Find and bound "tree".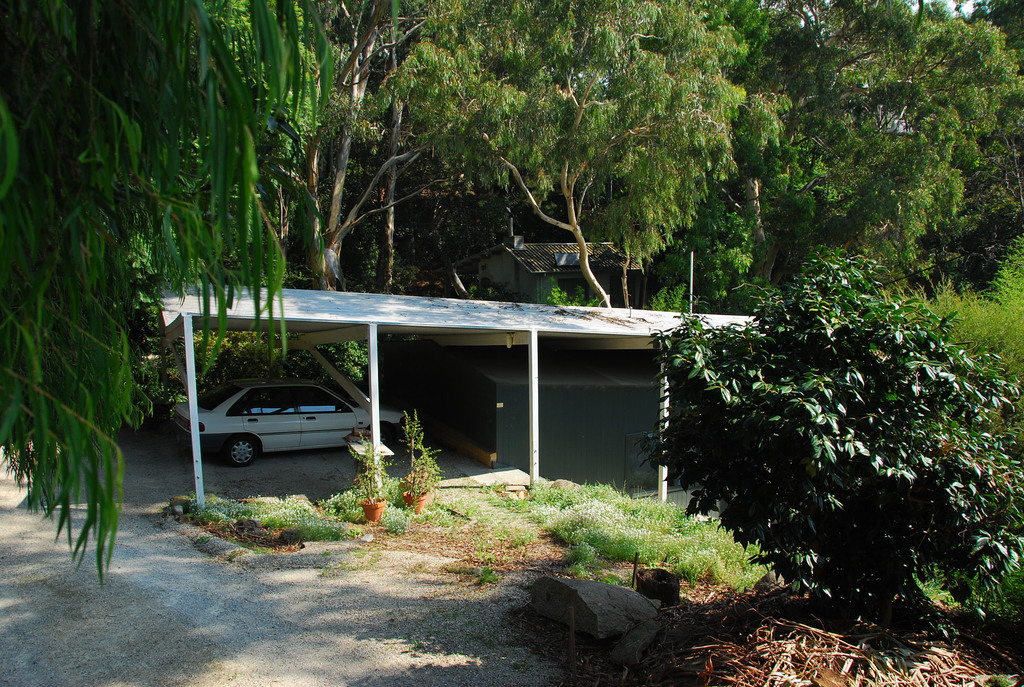
Bound: {"x1": 643, "y1": 222, "x2": 1005, "y2": 615}.
